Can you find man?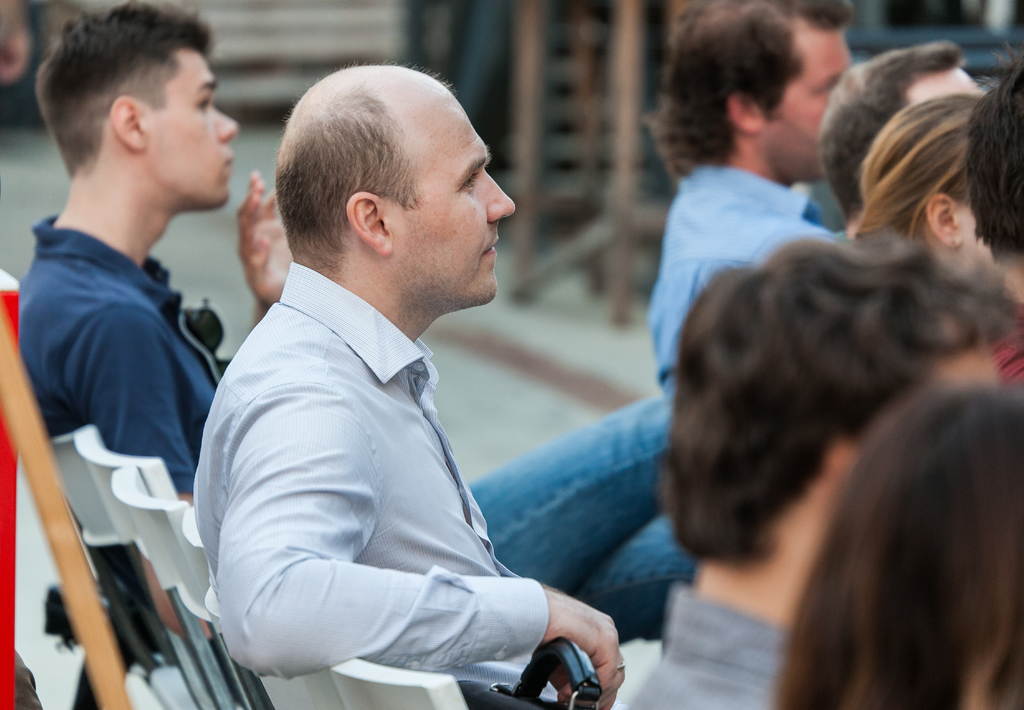
Yes, bounding box: {"left": 819, "top": 42, "right": 986, "bottom": 237}.
